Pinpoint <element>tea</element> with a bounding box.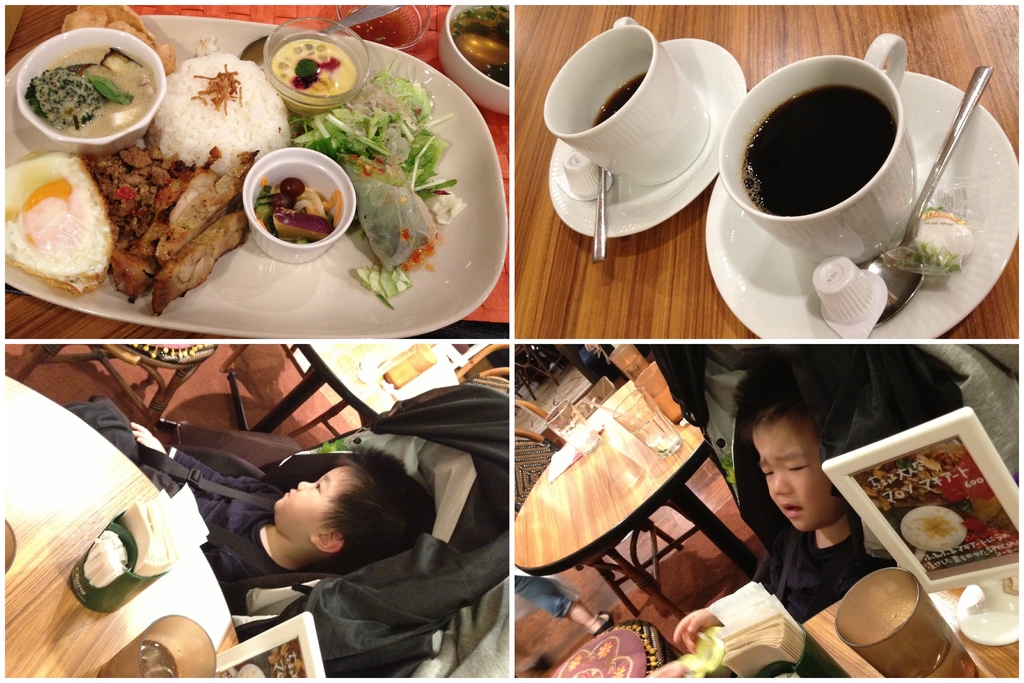
(x1=740, y1=81, x2=899, y2=218).
